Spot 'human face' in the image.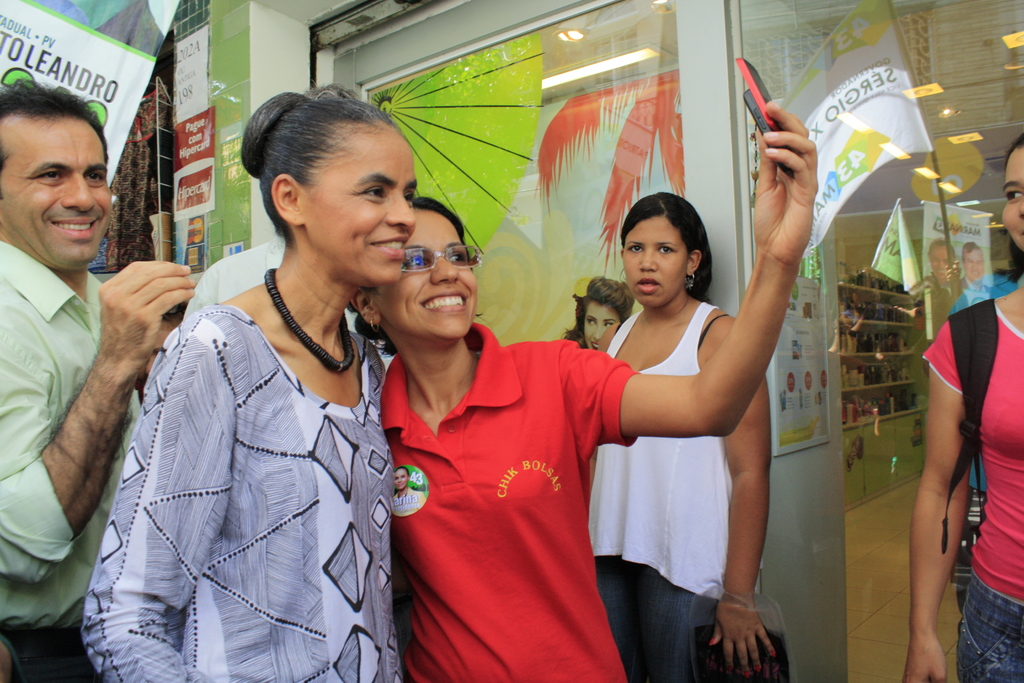
'human face' found at left=0, top=110, right=111, bottom=267.
